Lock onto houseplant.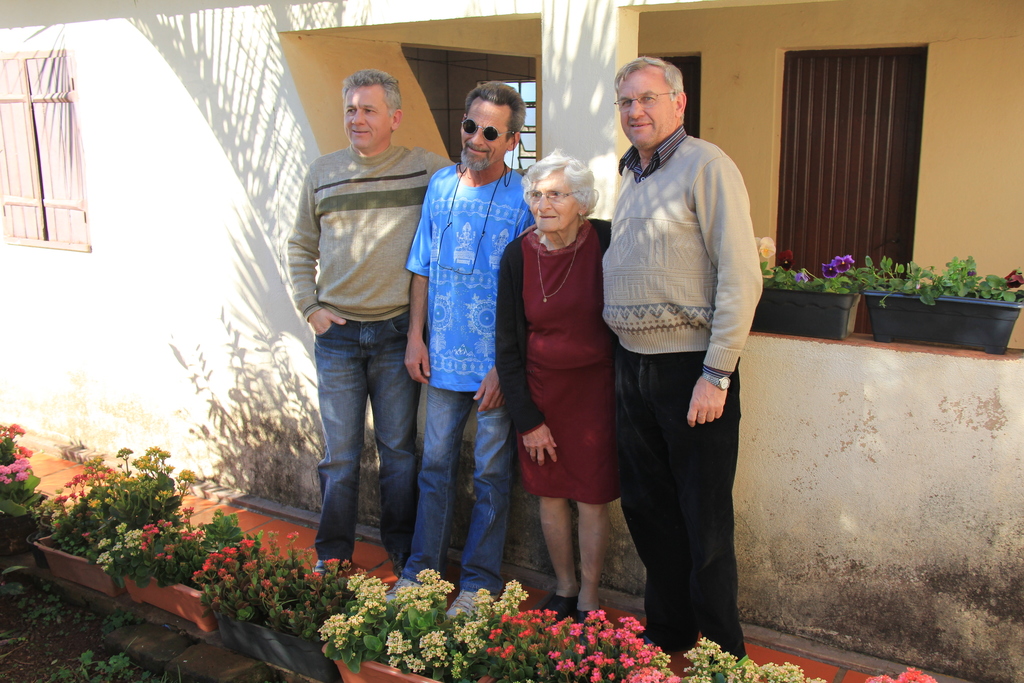
Locked: bbox(750, 230, 867, 342).
